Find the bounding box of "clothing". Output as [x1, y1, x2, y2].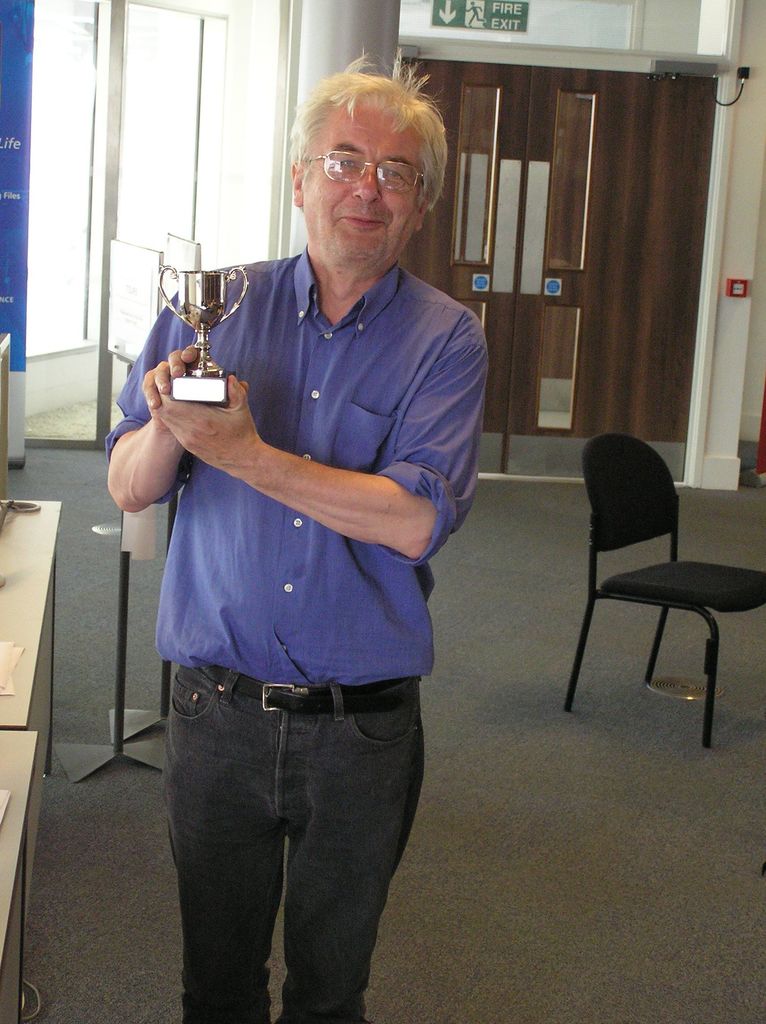
[95, 243, 484, 1020].
